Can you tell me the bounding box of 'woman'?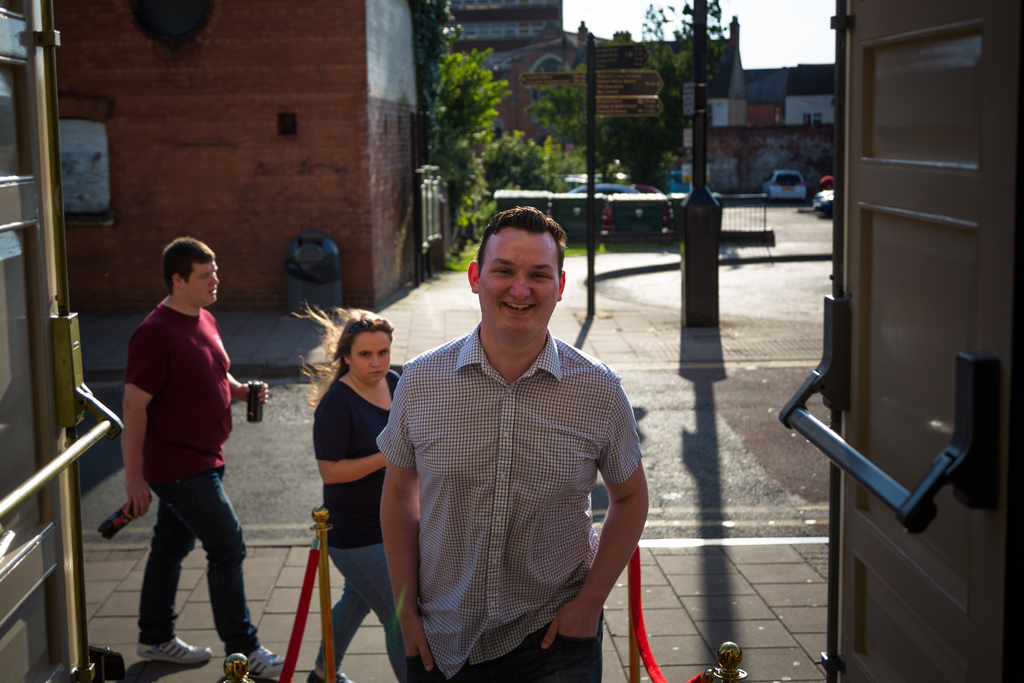
[291,305,424,682].
